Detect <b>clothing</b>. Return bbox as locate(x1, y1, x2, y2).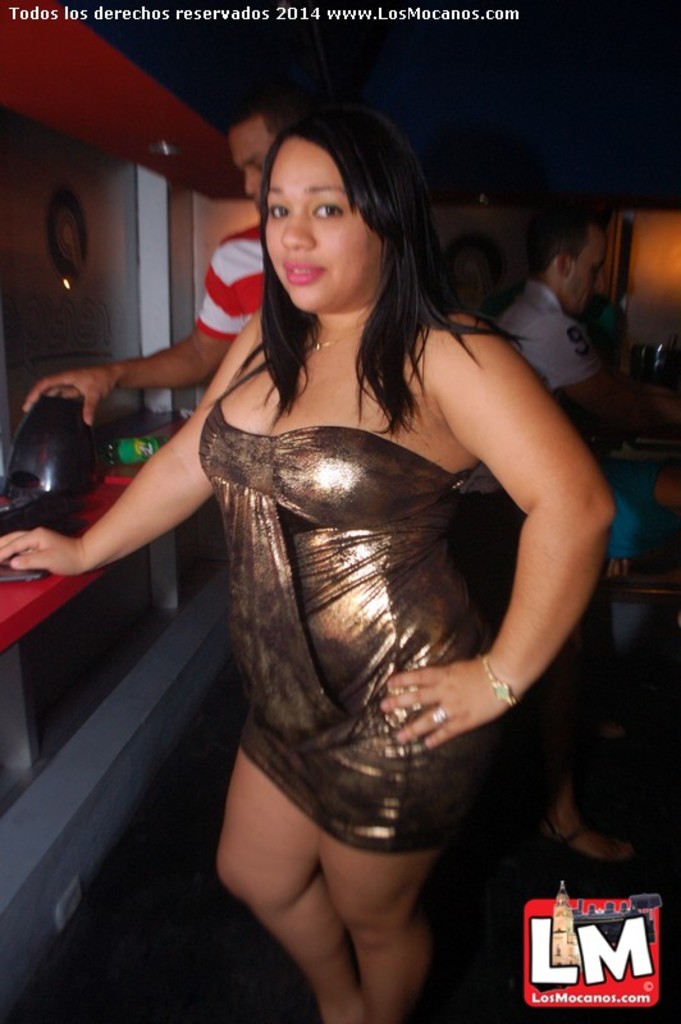
locate(197, 221, 273, 332).
